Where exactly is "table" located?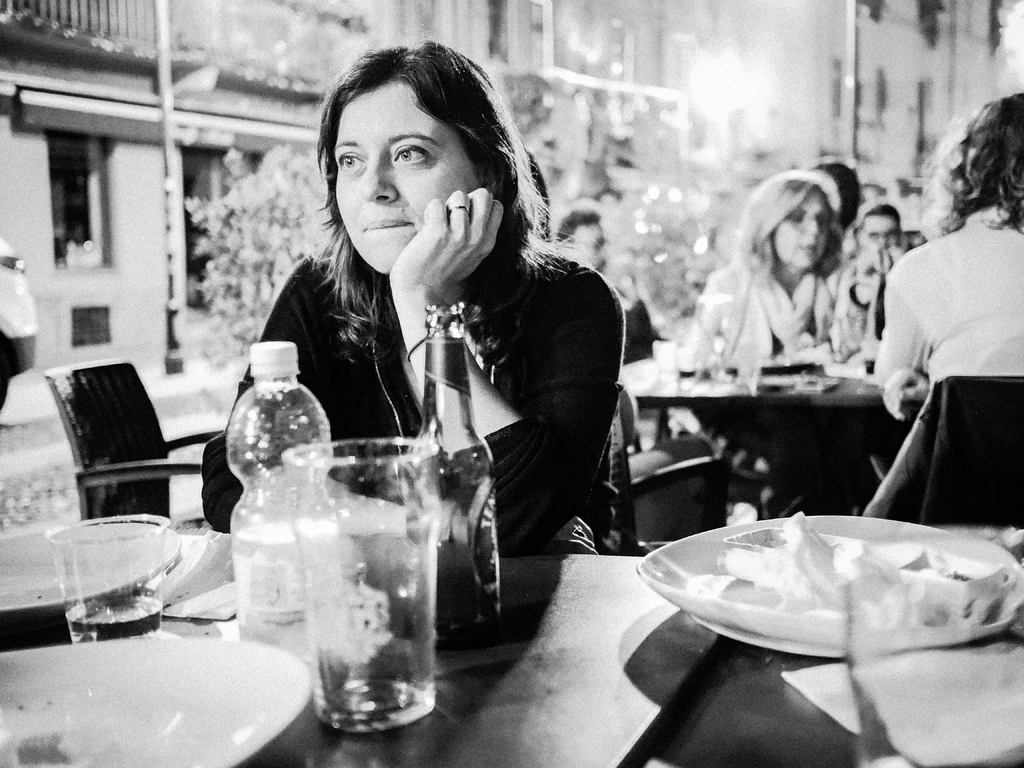
Its bounding box is pyautogui.locateOnScreen(607, 349, 897, 512).
